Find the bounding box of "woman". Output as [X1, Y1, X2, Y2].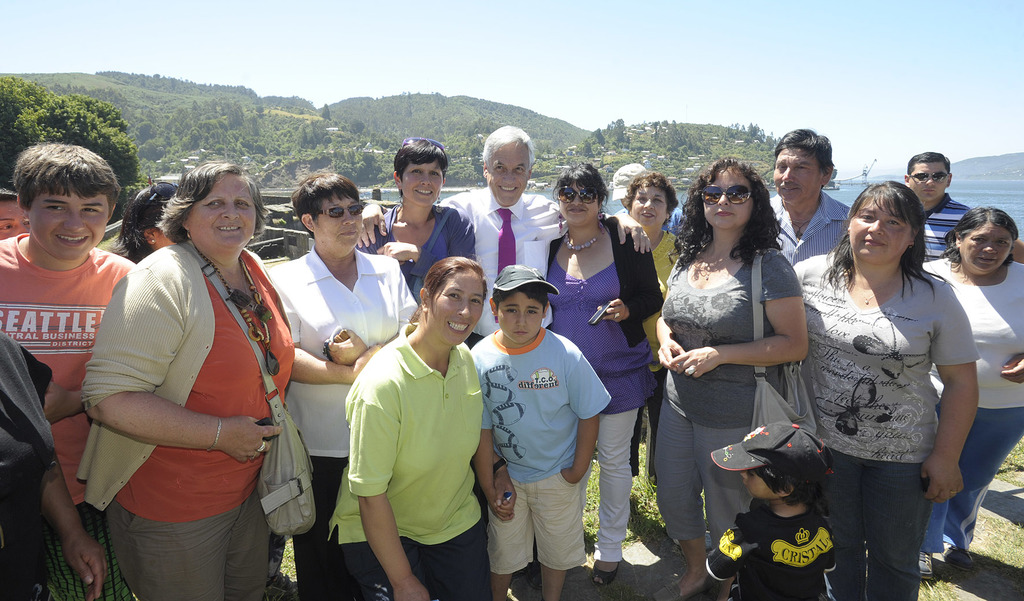
[788, 177, 976, 600].
